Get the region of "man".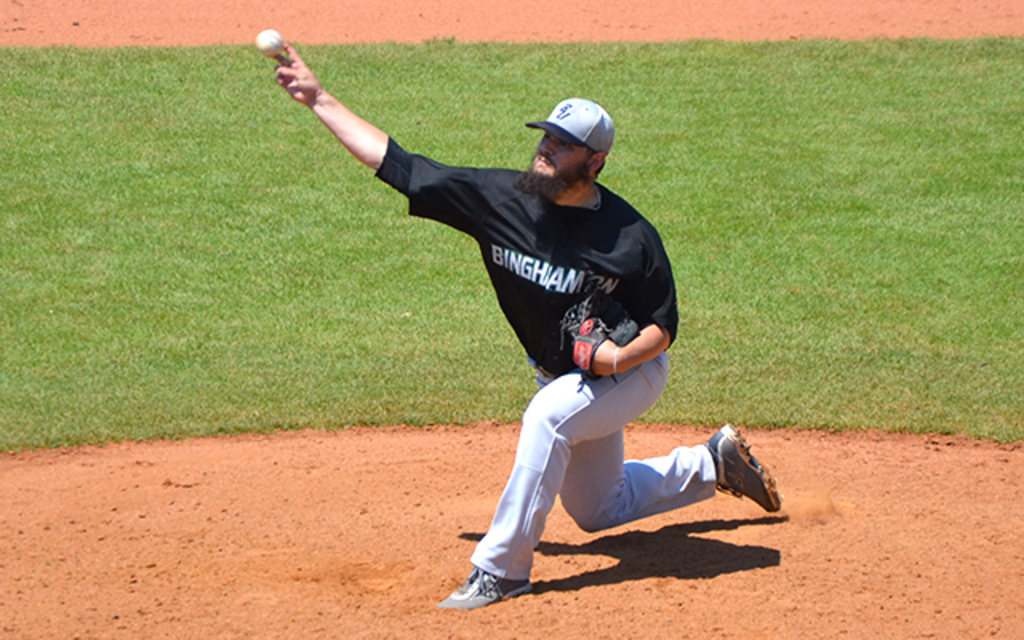
[left=256, top=38, right=789, bottom=611].
